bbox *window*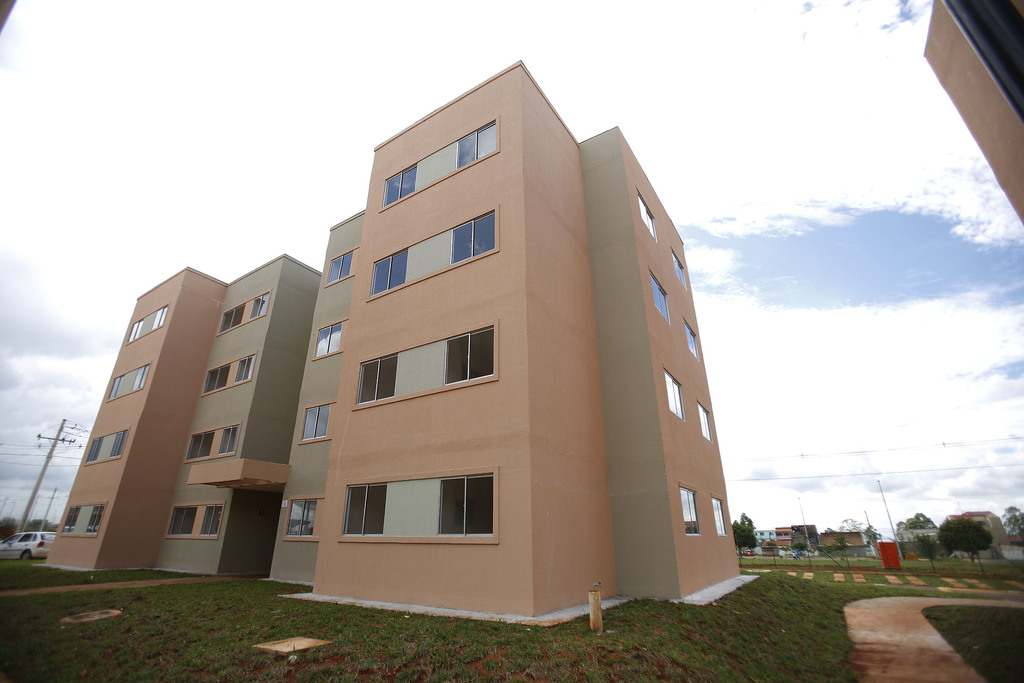
box=[652, 269, 671, 324]
